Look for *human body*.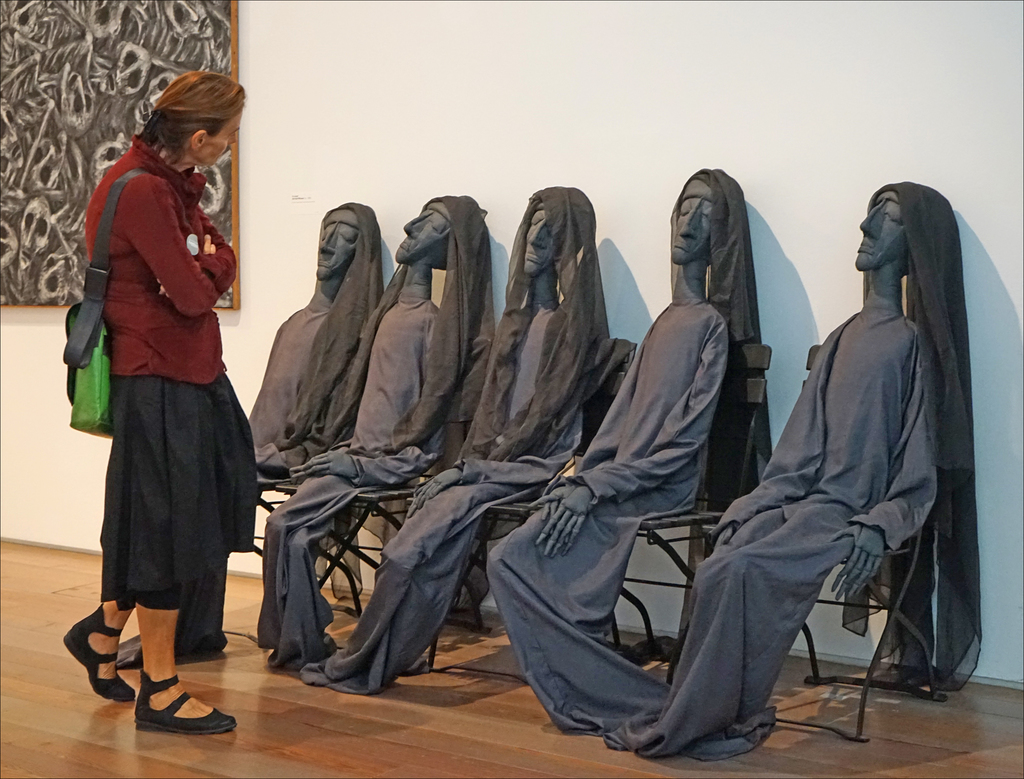
Found: rect(606, 171, 977, 757).
